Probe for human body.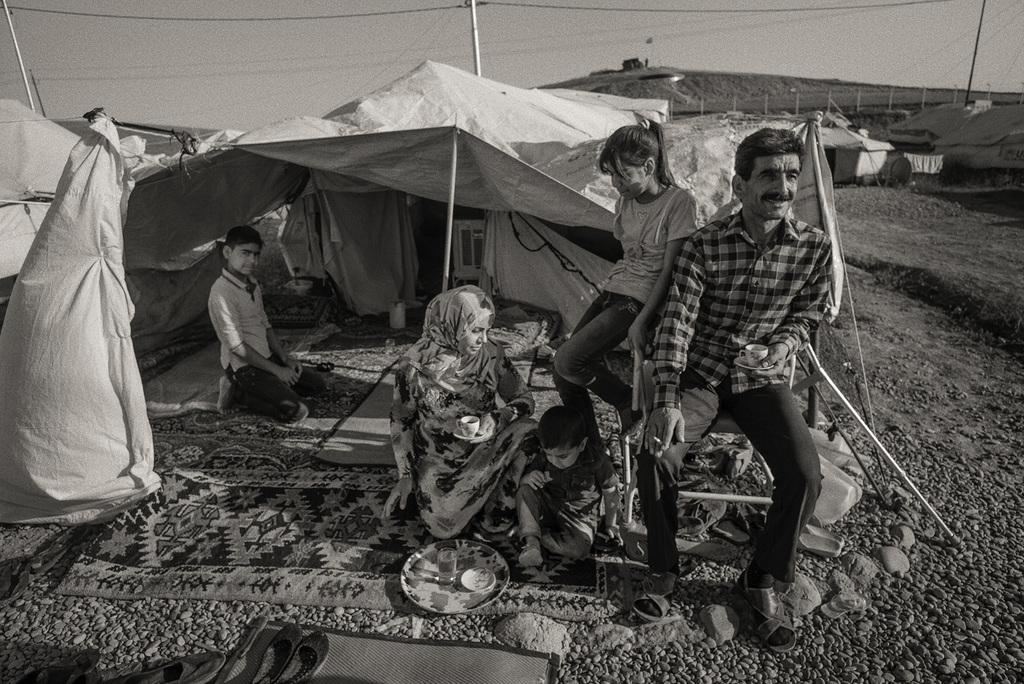
Probe result: crop(204, 227, 328, 438).
